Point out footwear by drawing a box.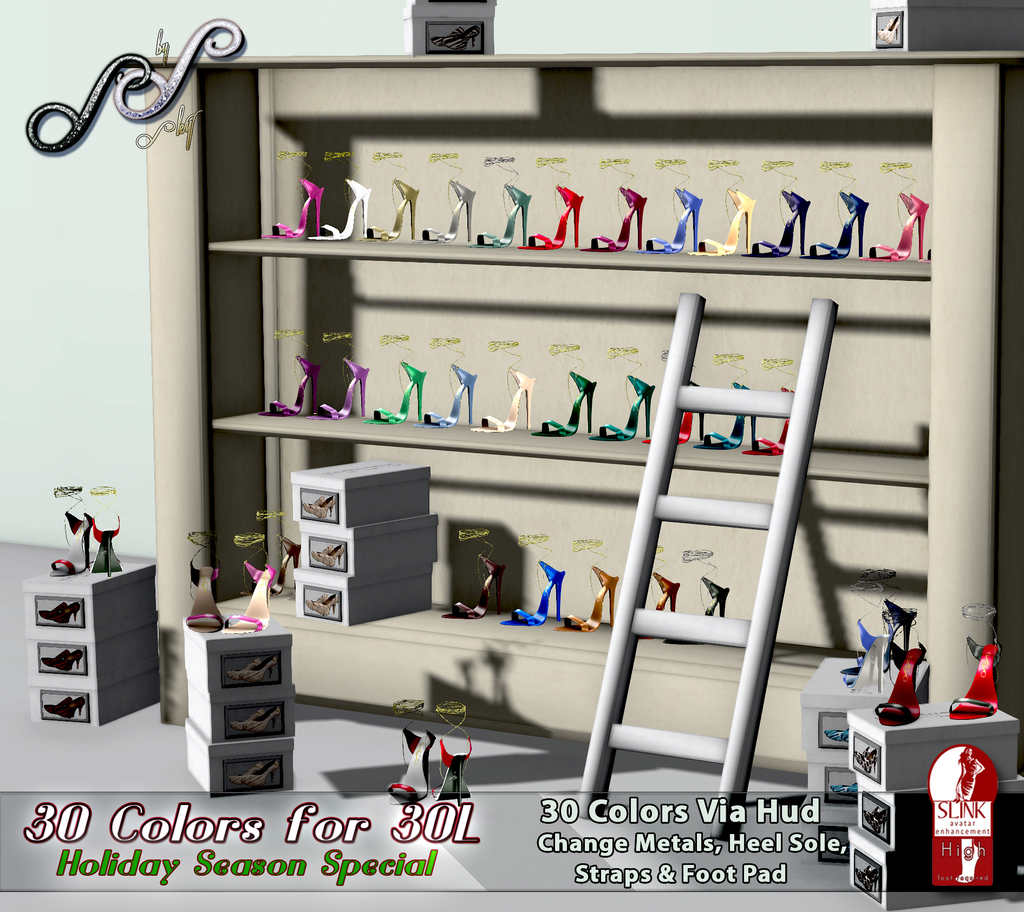
pyautogui.locateOnScreen(226, 760, 270, 785).
